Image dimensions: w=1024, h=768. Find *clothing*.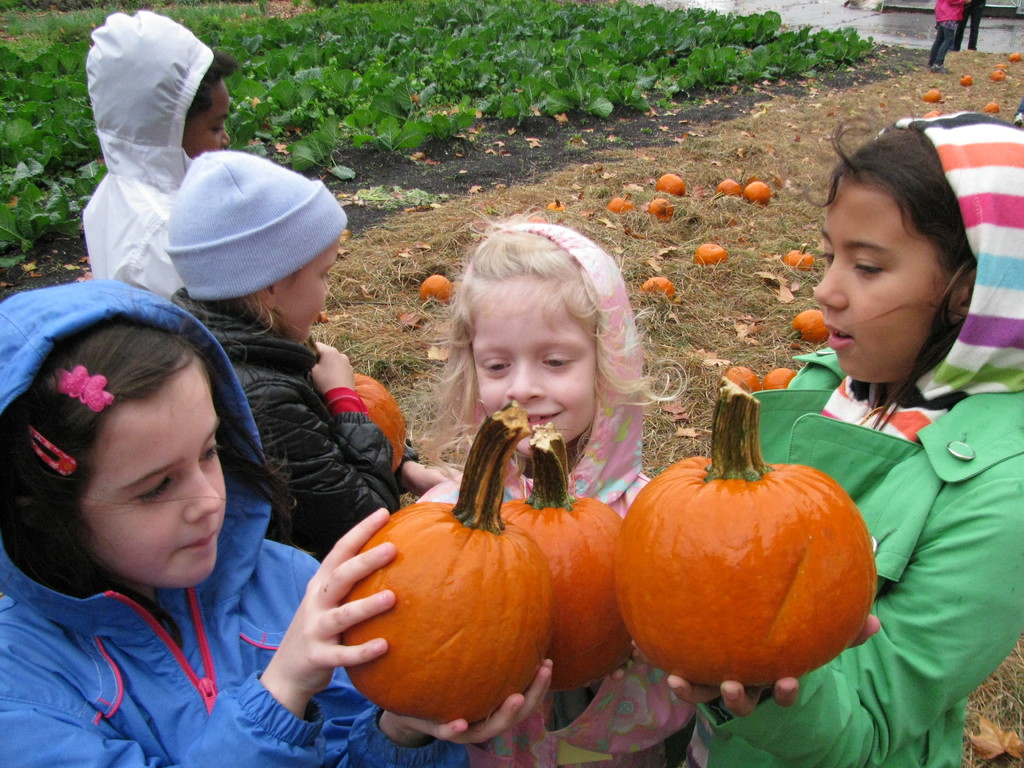
select_region(691, 103, 1023, 767).
